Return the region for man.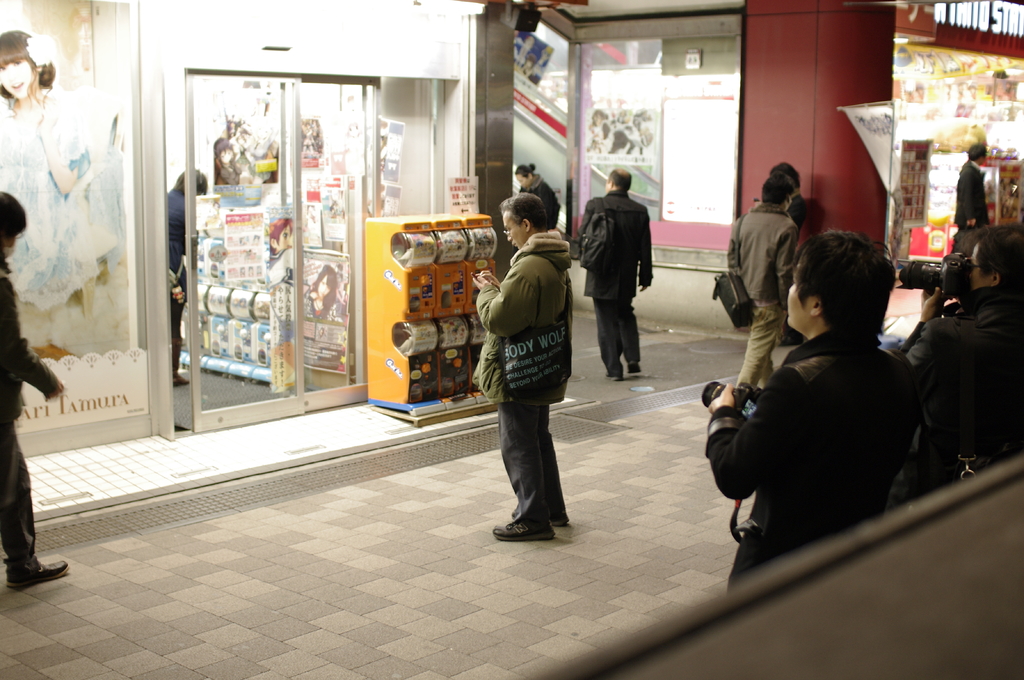
[472,191,577,537].
